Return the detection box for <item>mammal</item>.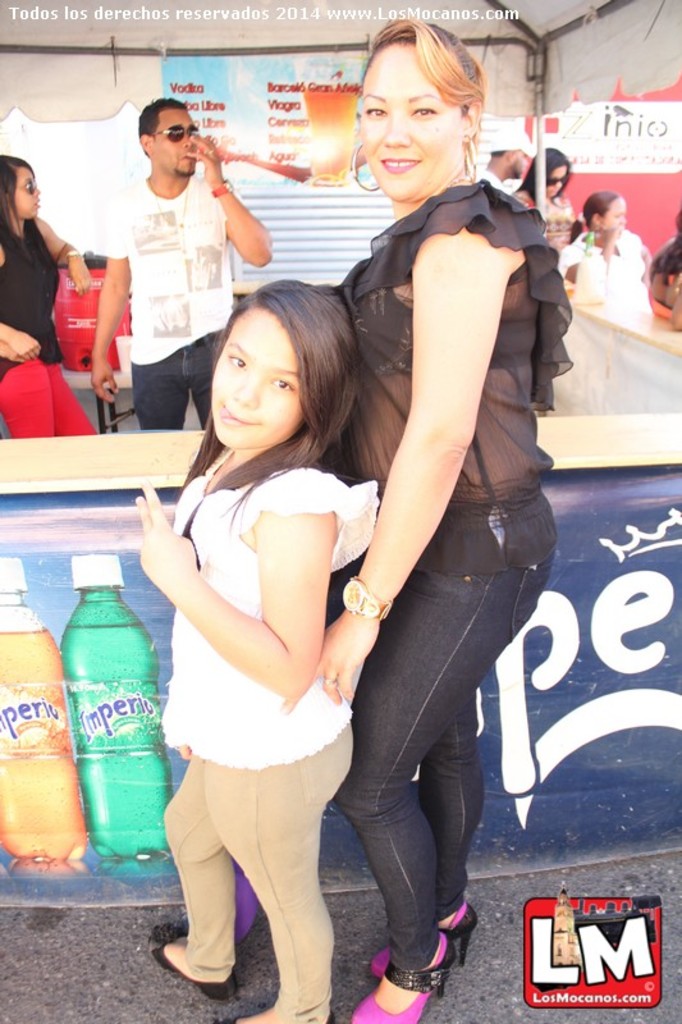
[81, 97, 265, 439].
